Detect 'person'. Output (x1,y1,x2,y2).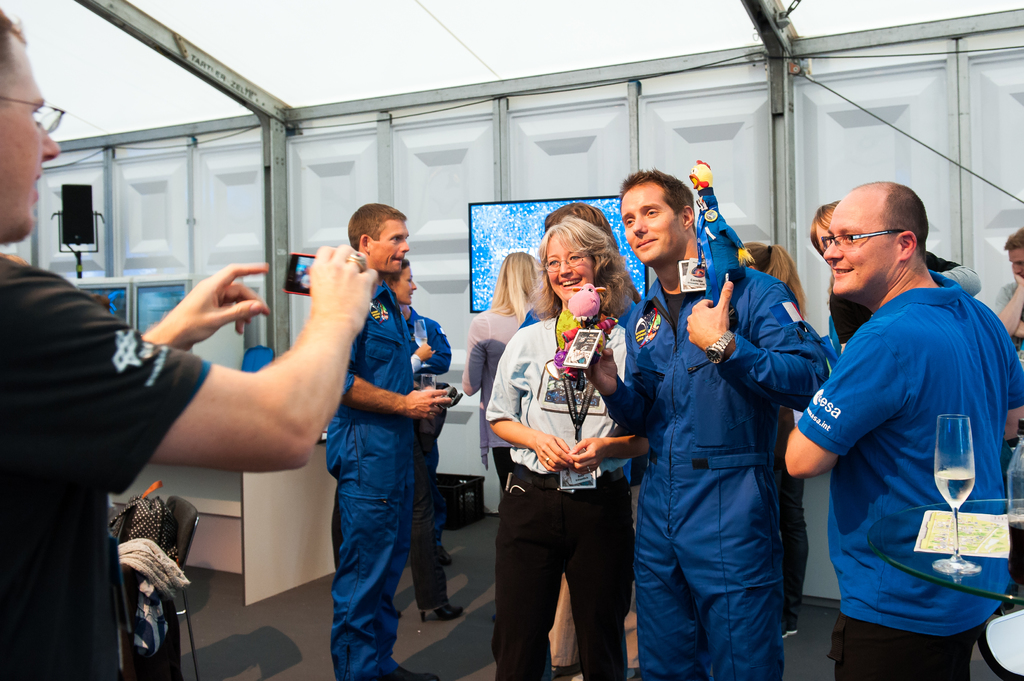
(459,250,545,493).
